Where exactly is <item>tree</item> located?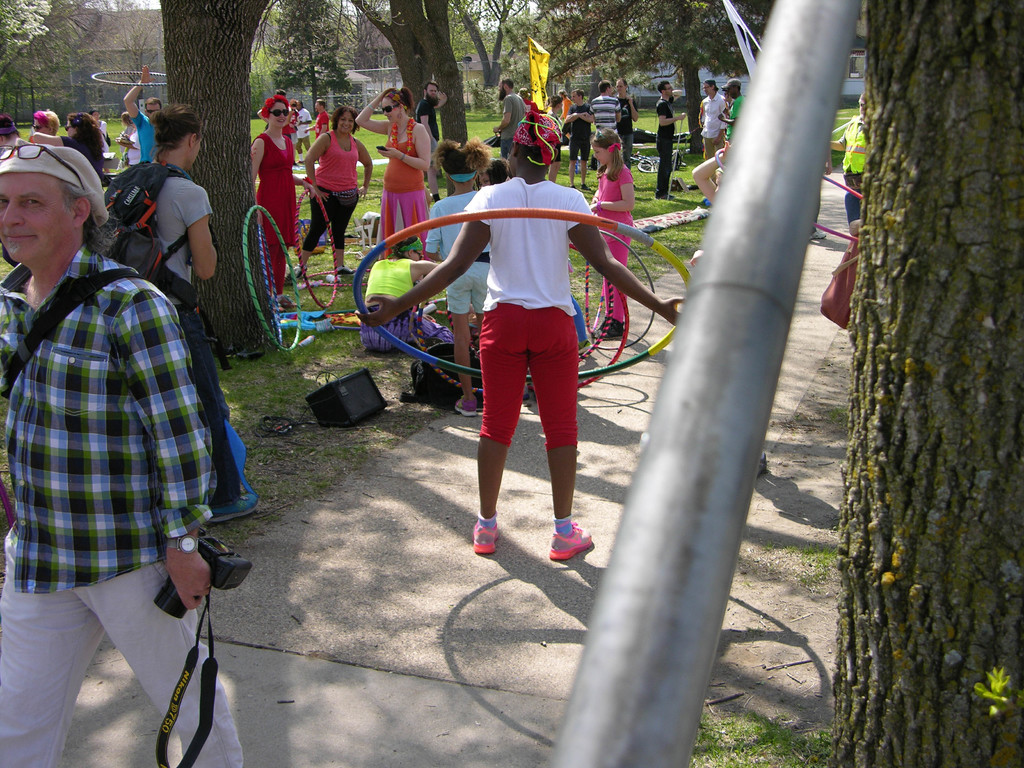
Its bounding box is select_region(256, 0, 364, 113).
